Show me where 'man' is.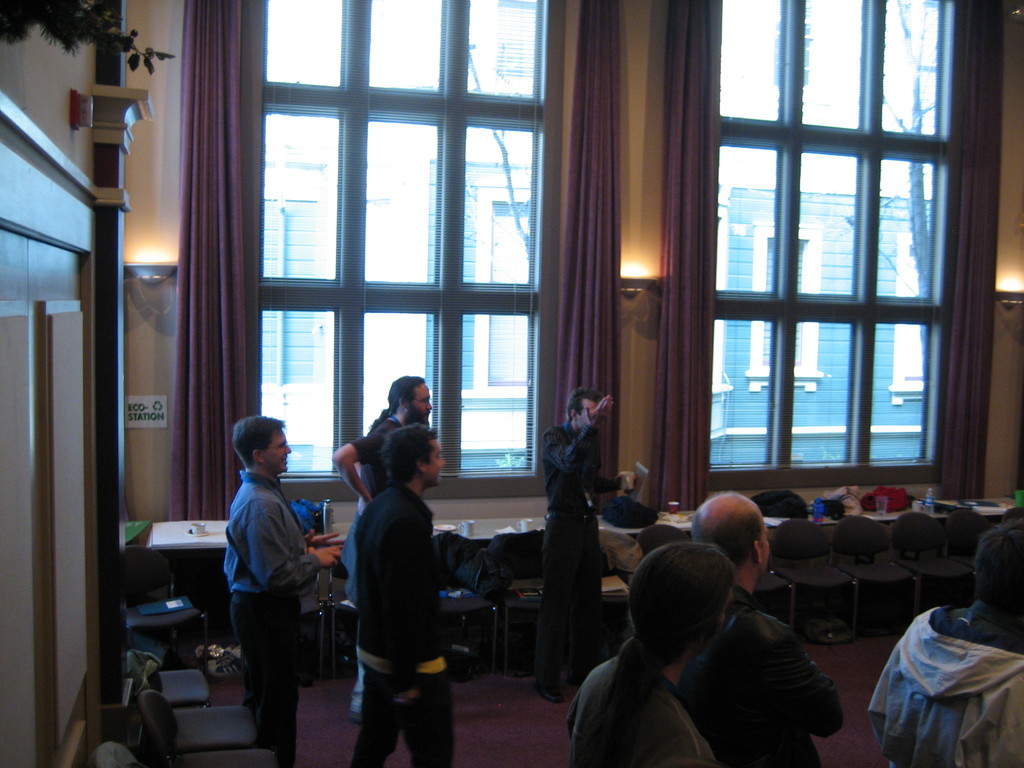
'man' is at bbox(567, 536, 751, 767).
